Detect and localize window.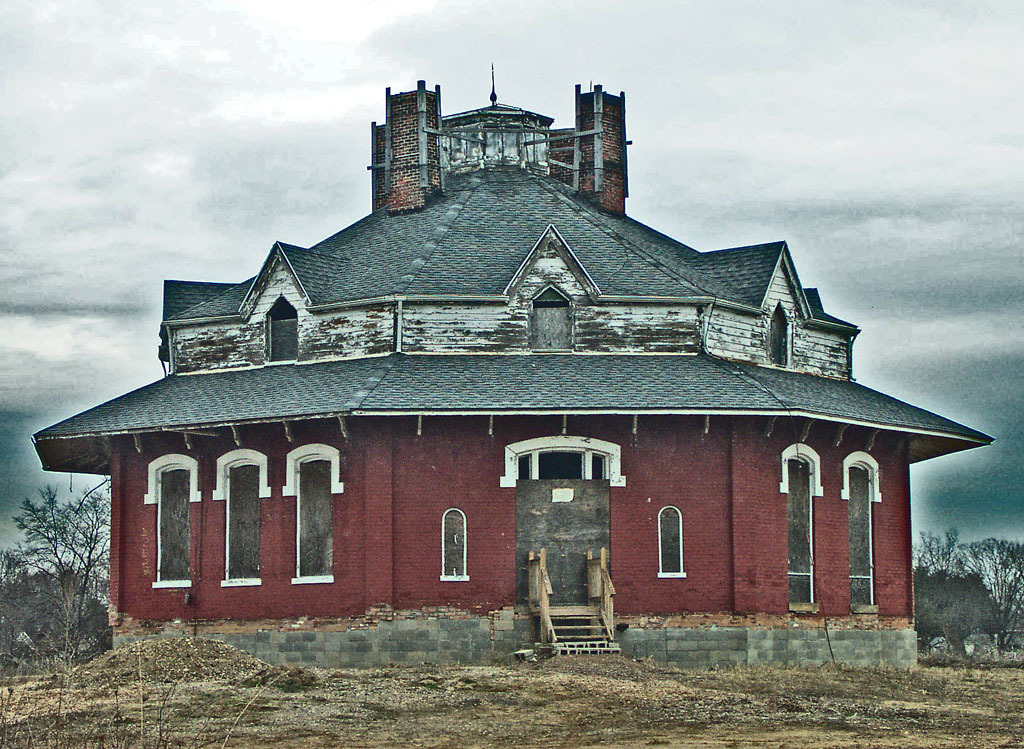
Localized at rect(769, 304, 786, 367).
